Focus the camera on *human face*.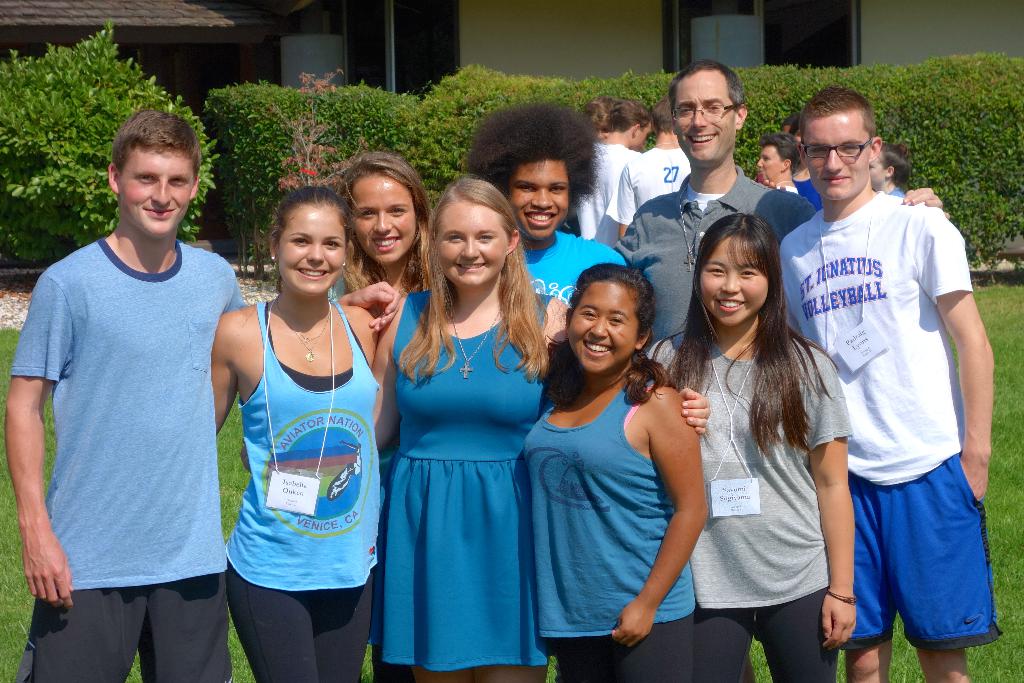
Focus region: <region>430, 199, 510, 292</region>.
